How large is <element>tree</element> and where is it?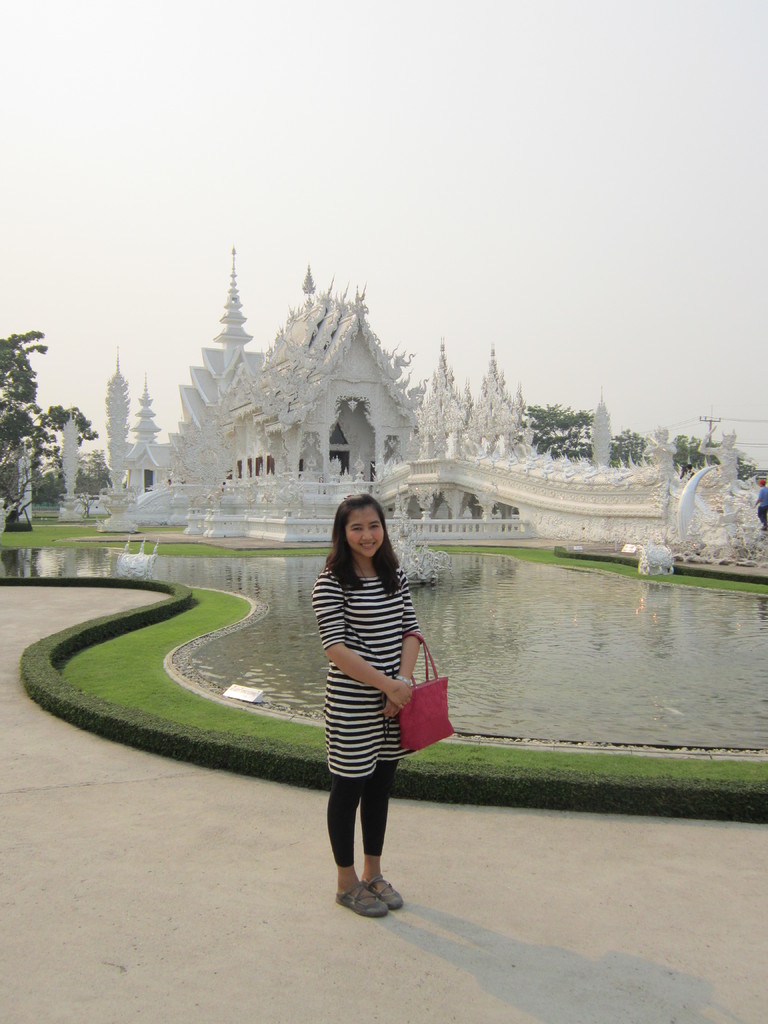
Bounding box: x1=520 y1=401 x2=602 y2=468.
